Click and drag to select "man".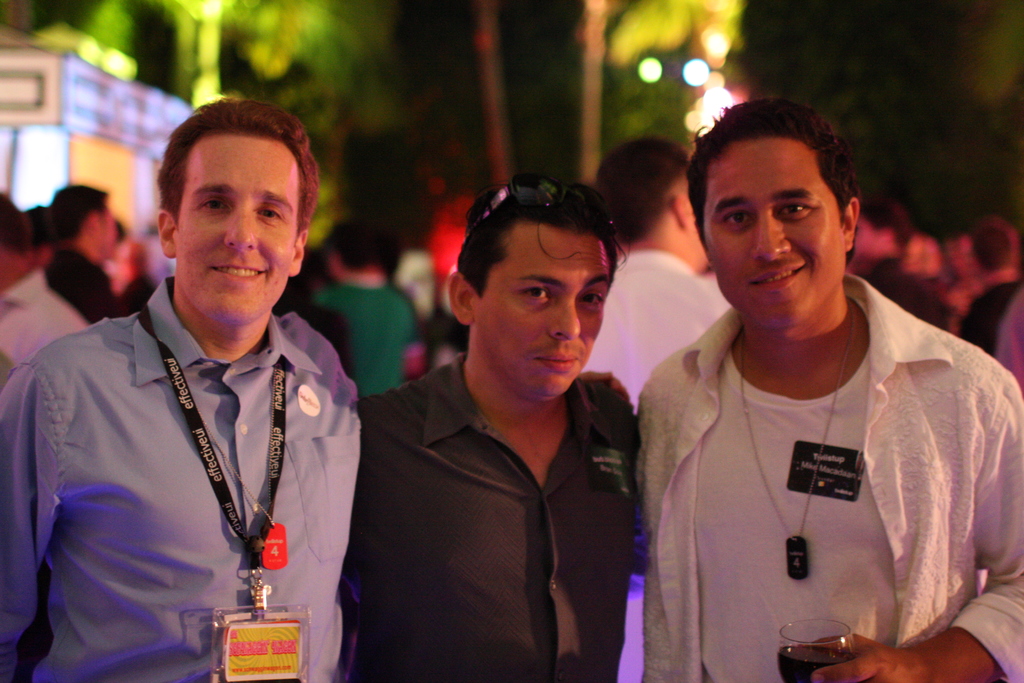
Selection: x1=582 y1=129 x2=730 y2=408.
